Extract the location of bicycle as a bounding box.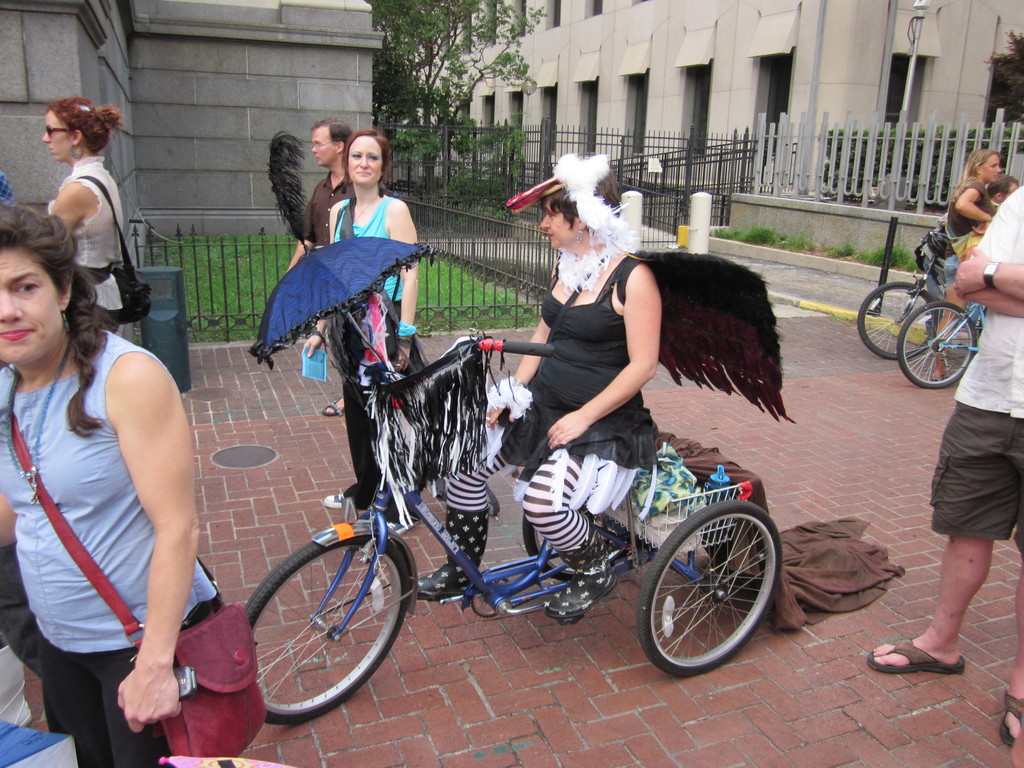
region(256, 332, 766, 708).
